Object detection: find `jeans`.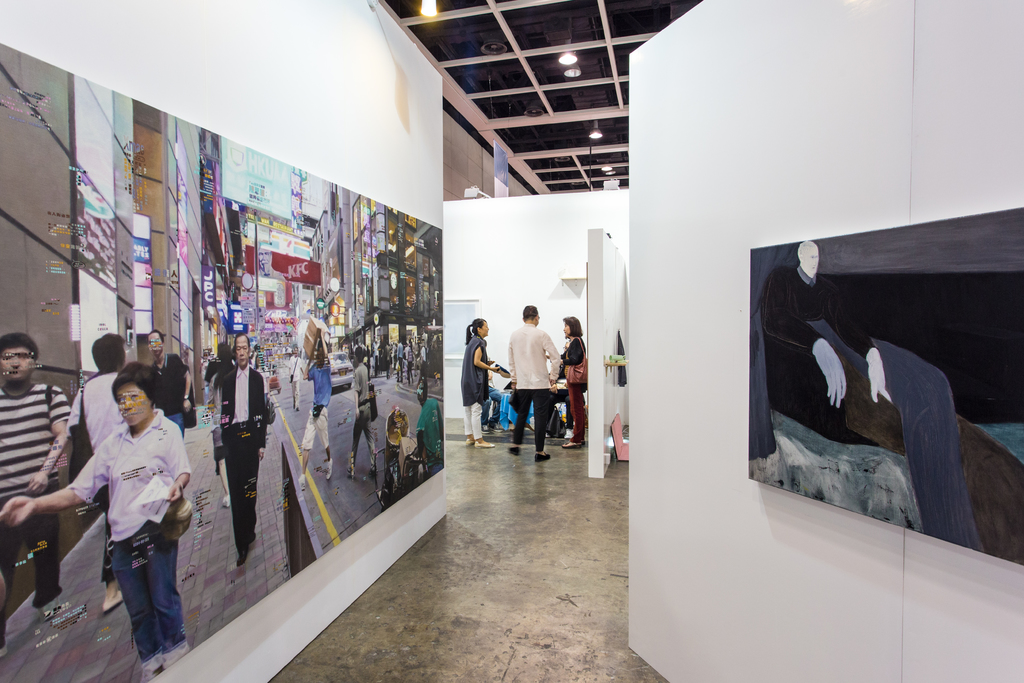
294,378,301,411.
